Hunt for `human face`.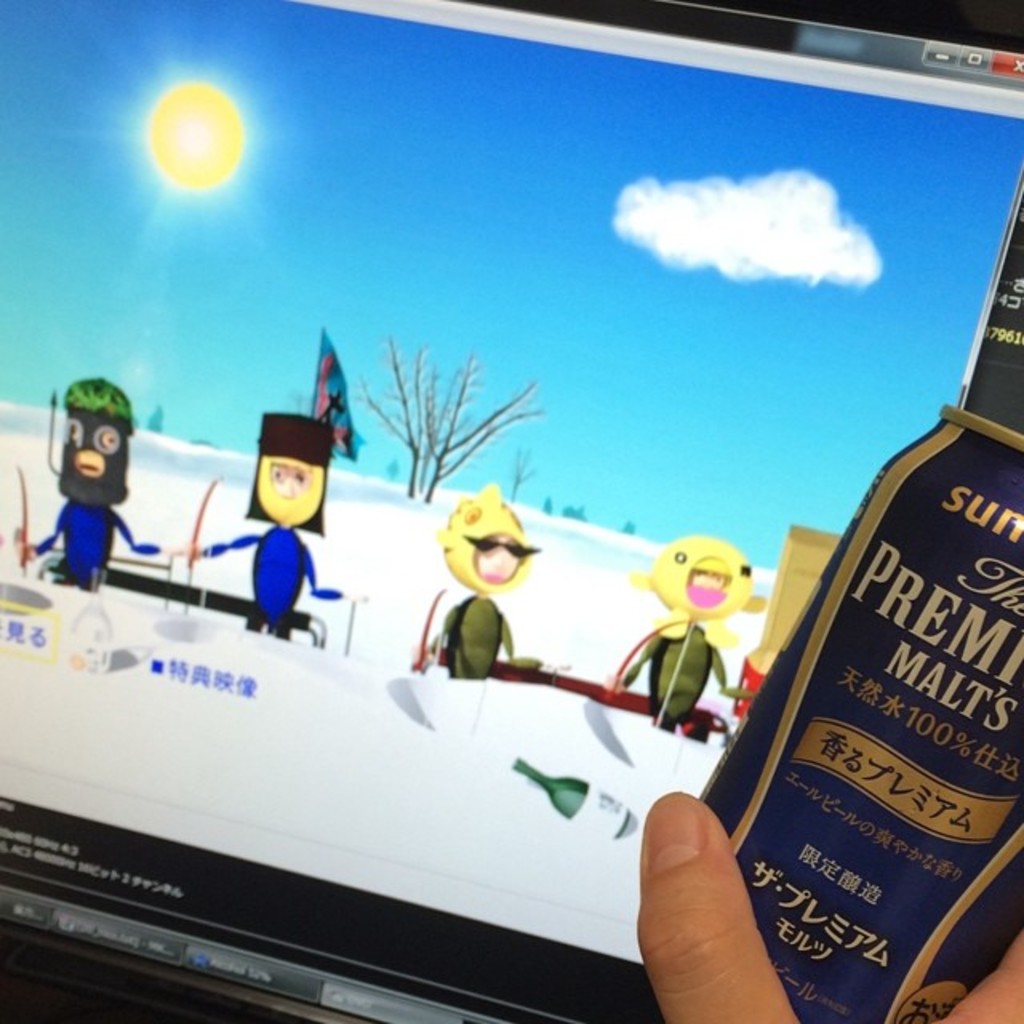
Hunted down at (left=272, top=461, right=314, bottom=501).
